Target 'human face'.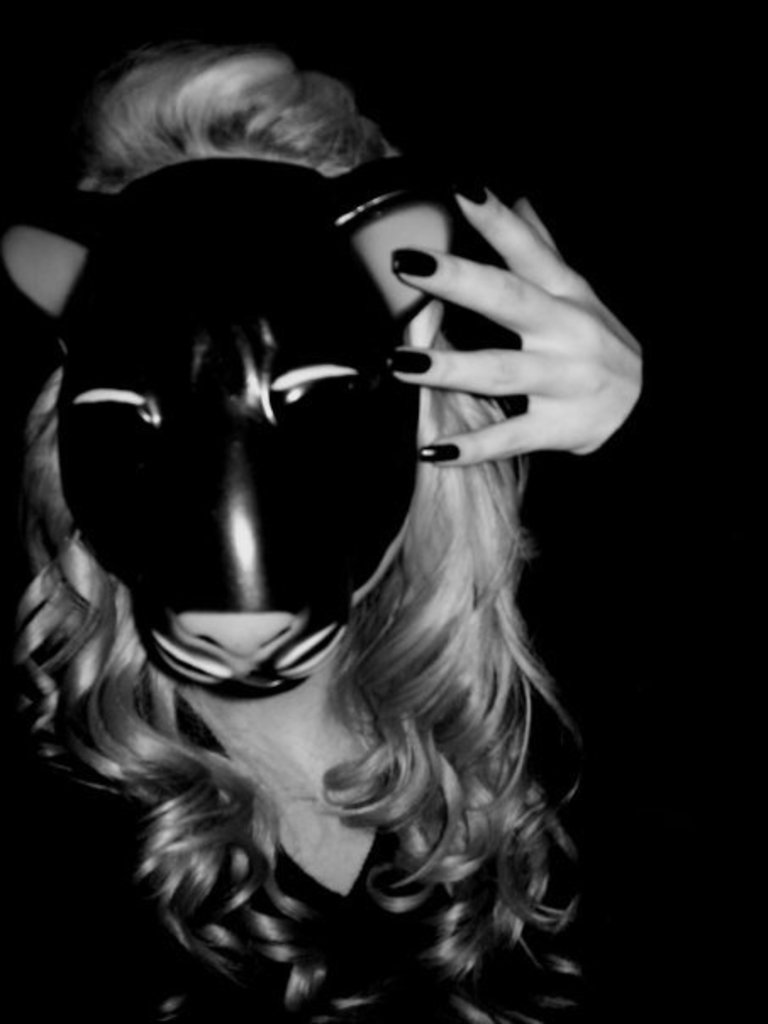
Target region: region(47, 147, 420, 704).
